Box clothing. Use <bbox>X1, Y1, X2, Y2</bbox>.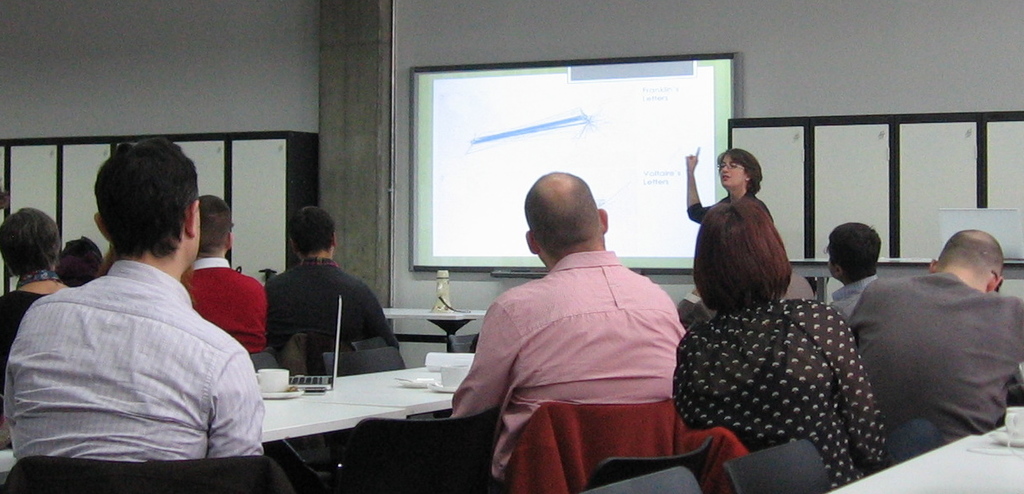
<bbox>846, 269, 1023, 446</bbox>.
